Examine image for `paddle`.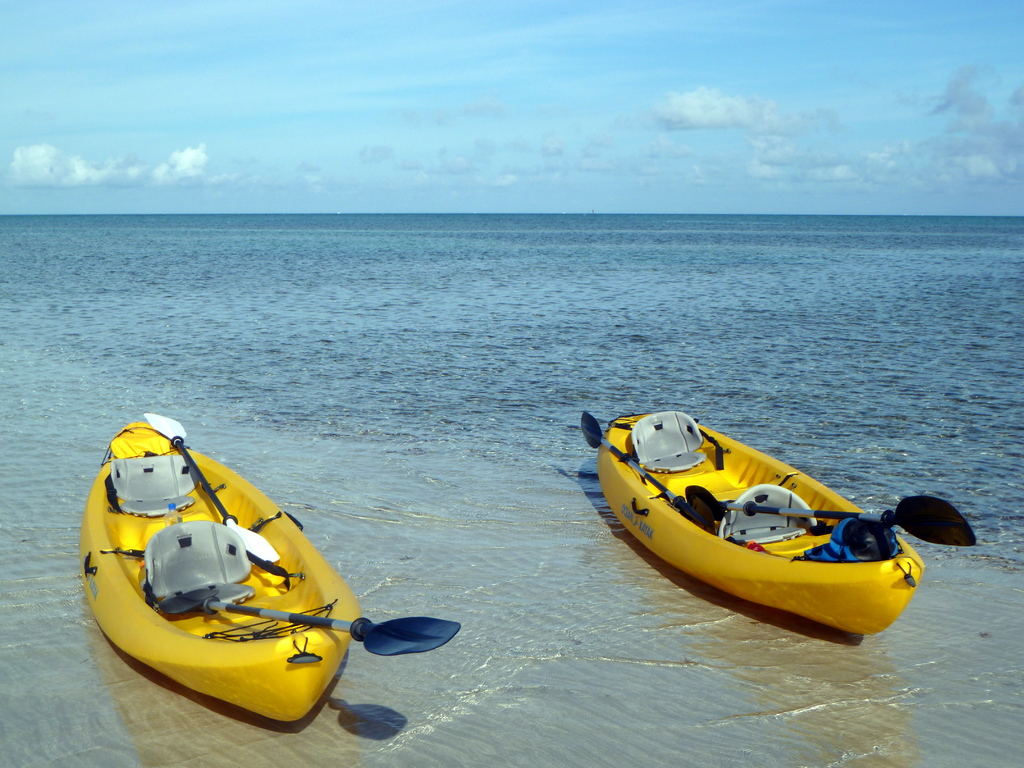
Examination result: <region>691, 477, 995, 545</region>.
